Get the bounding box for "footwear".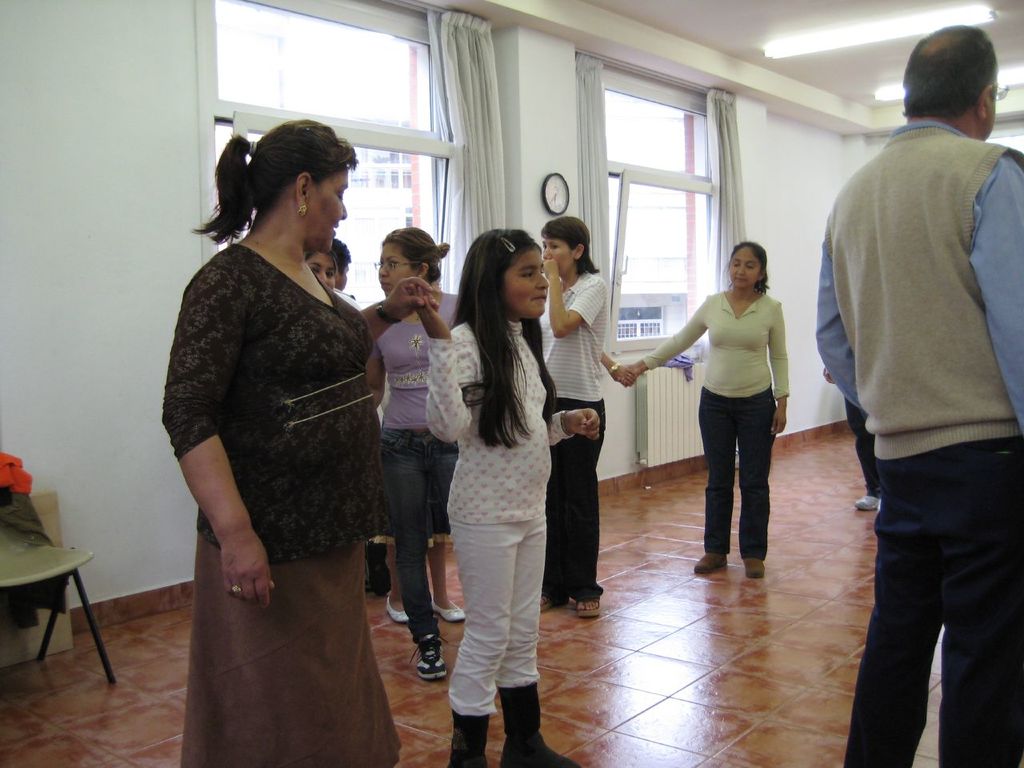
[x1=538, y1=594, x2=555, y2=612].
